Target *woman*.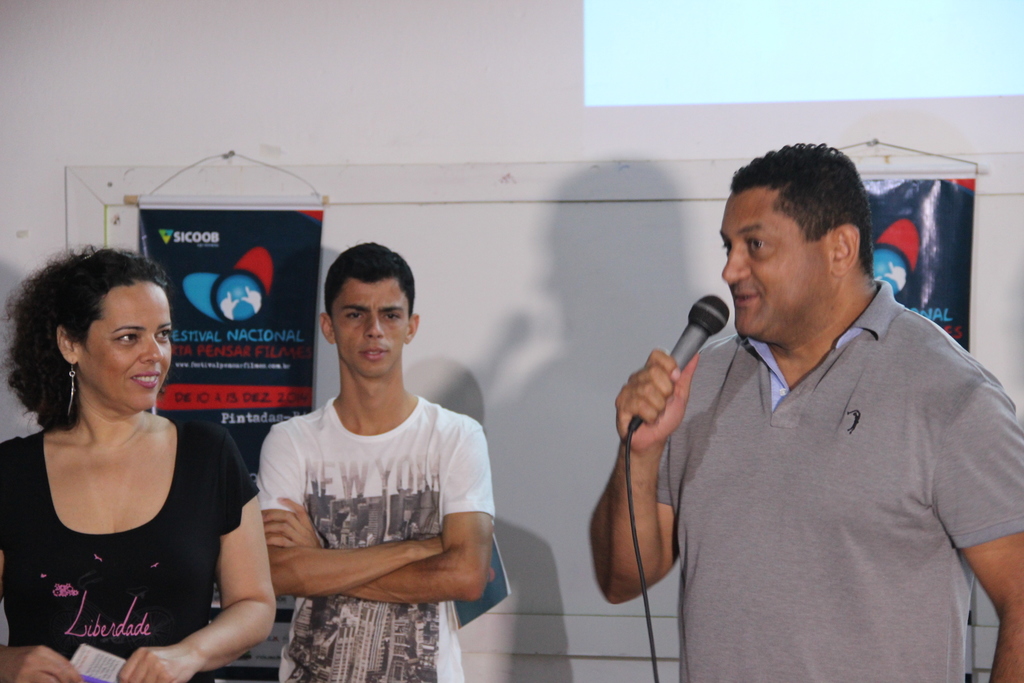
Target region: [left=1, top=239, right=278, bottom=682].
